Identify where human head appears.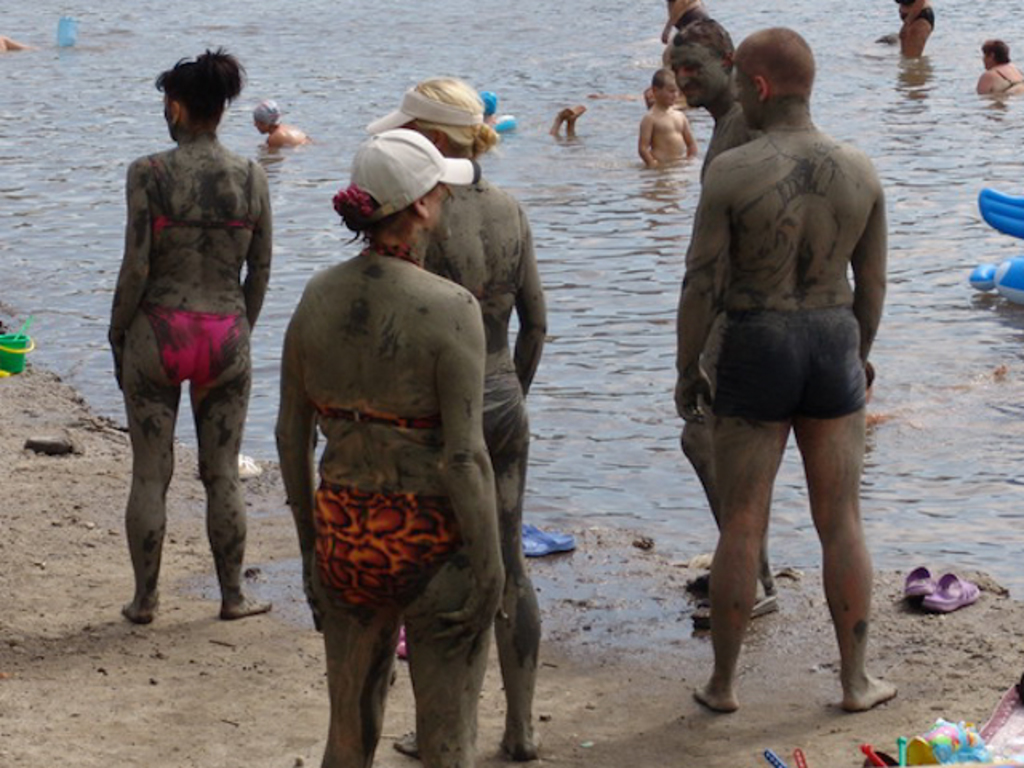
Appears at BBox(405, 77, 490, 154).
